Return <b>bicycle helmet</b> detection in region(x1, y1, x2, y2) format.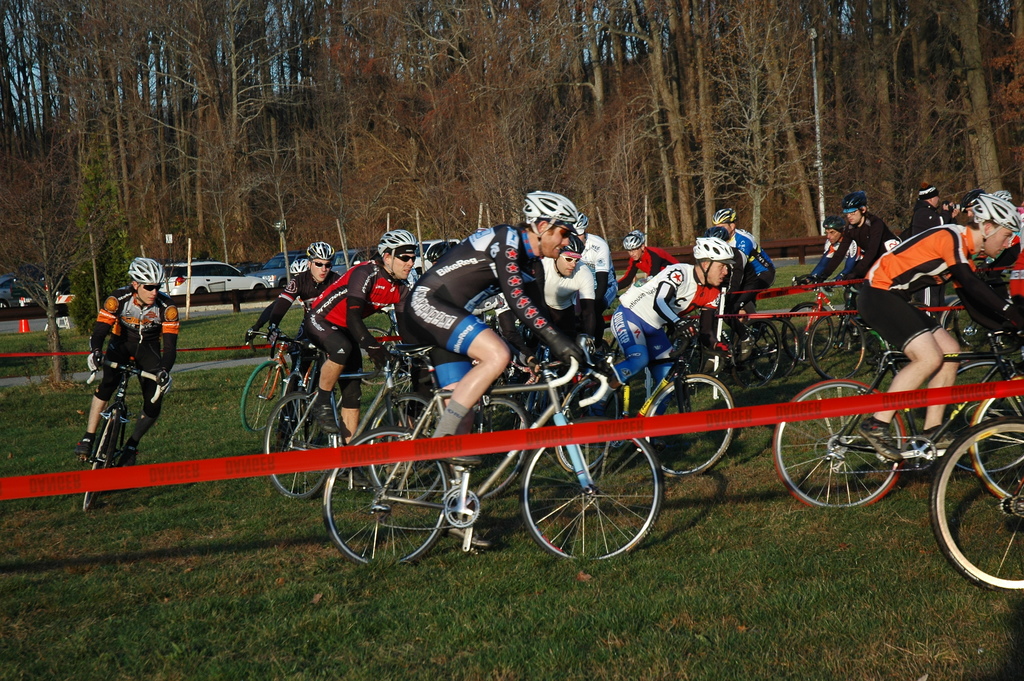
region(375, 224, 422, 250).
